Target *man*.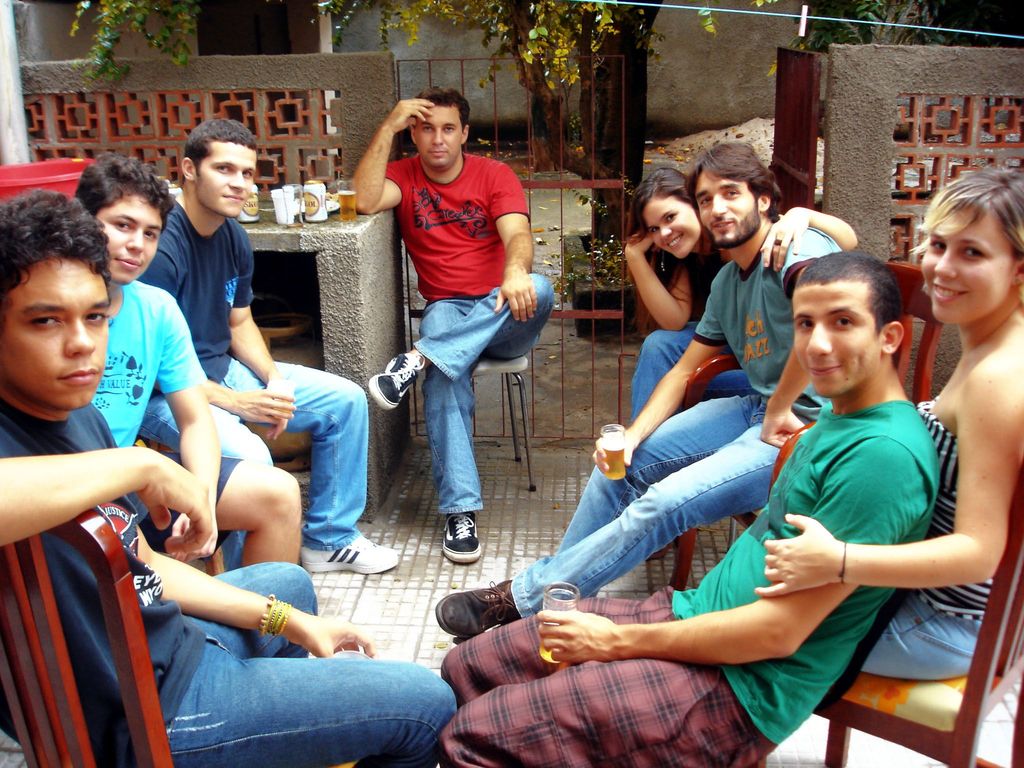
Target region: box(348, 89, 550, 566).
